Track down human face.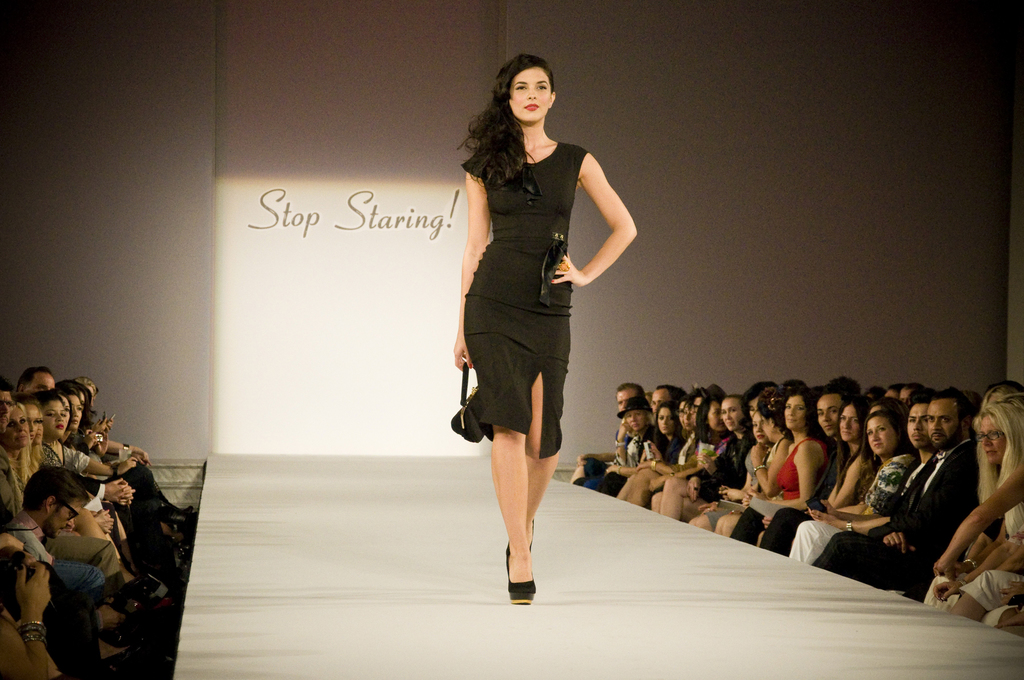
Tracked to x1=817 y1=394 x2=844 y2=437.
